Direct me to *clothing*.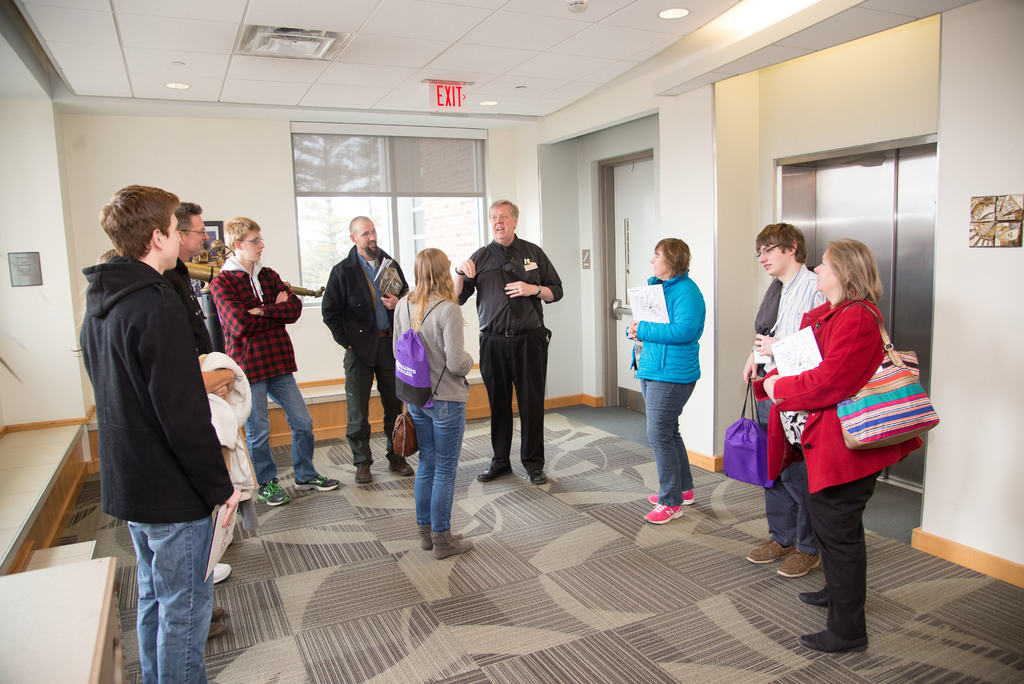
Direction: 317:240:404:475.
